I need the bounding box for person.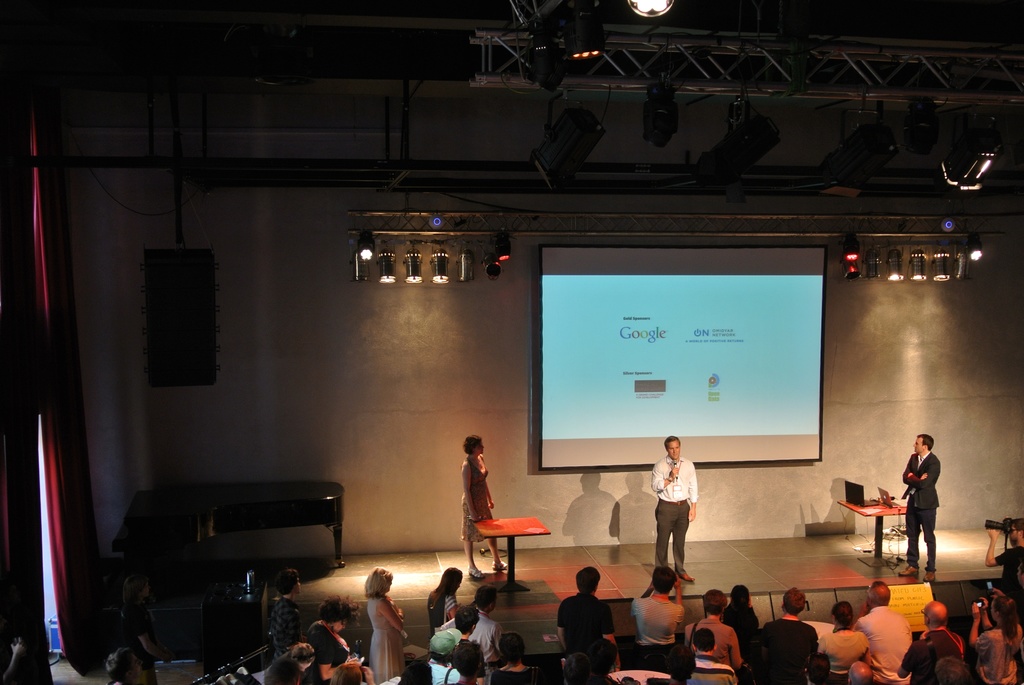
Here it is: (x1=300, y1=593, x2=355, y2=684).
